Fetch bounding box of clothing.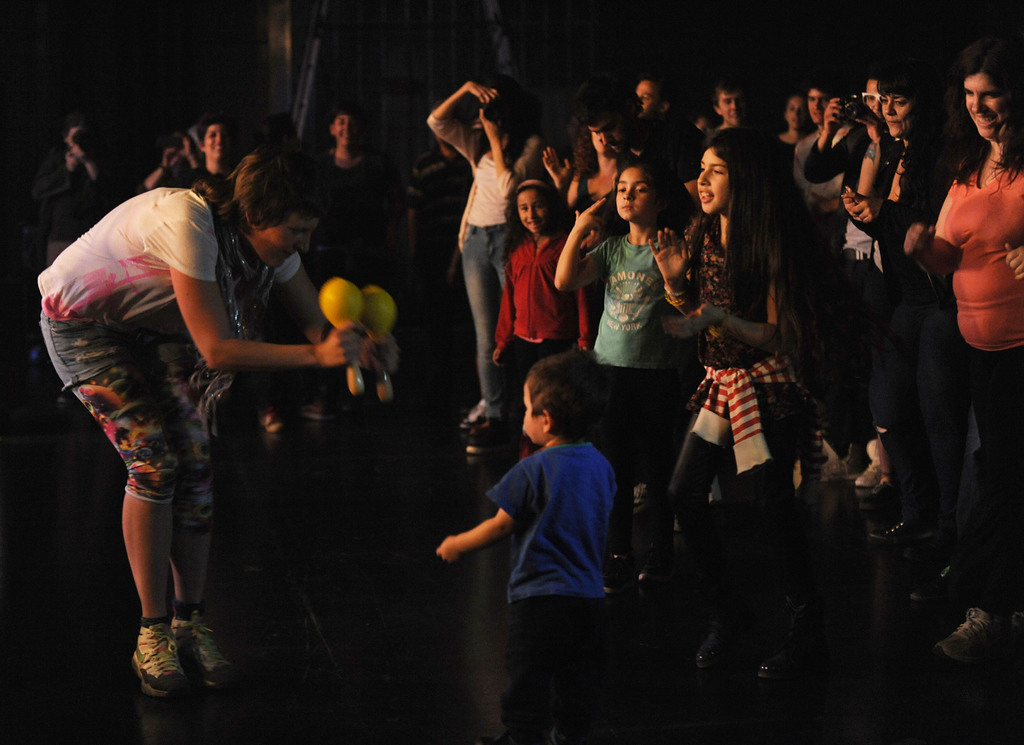
Bbox: box(676, 219, 803, 563).
